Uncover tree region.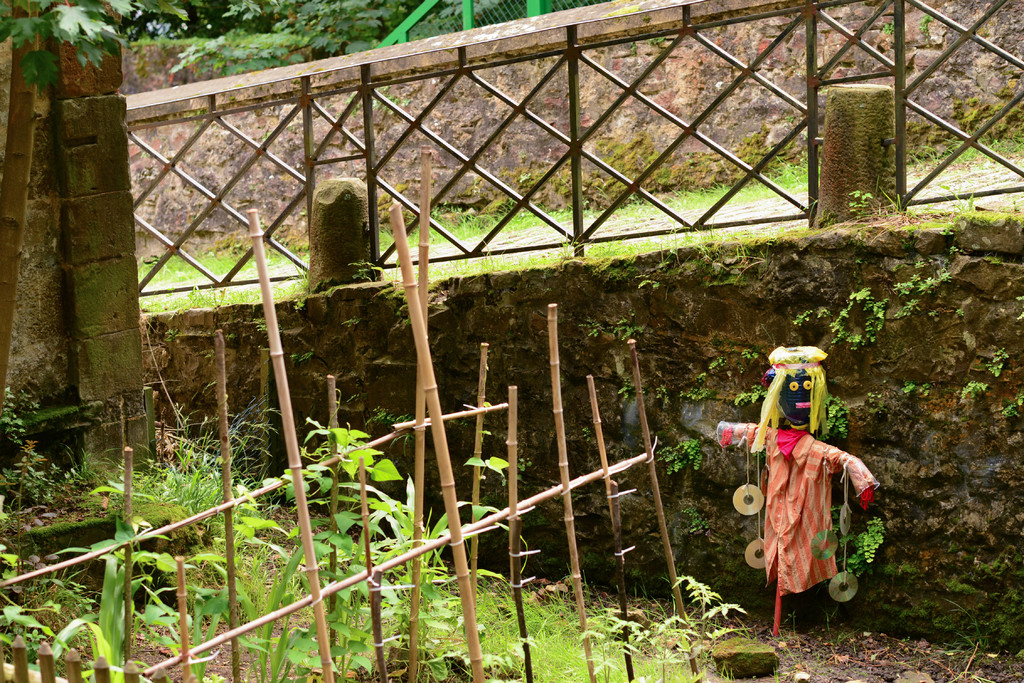
Uncovered: (0, 0, 194, 83).
